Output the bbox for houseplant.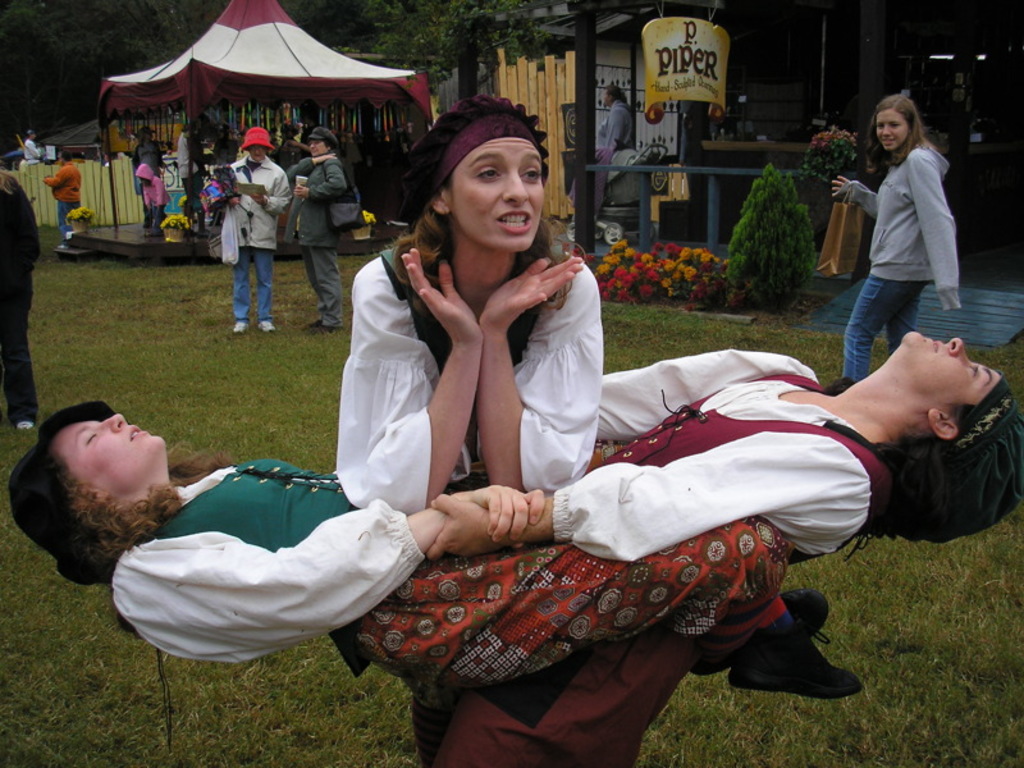
box=[163, 214, 191, 242].
